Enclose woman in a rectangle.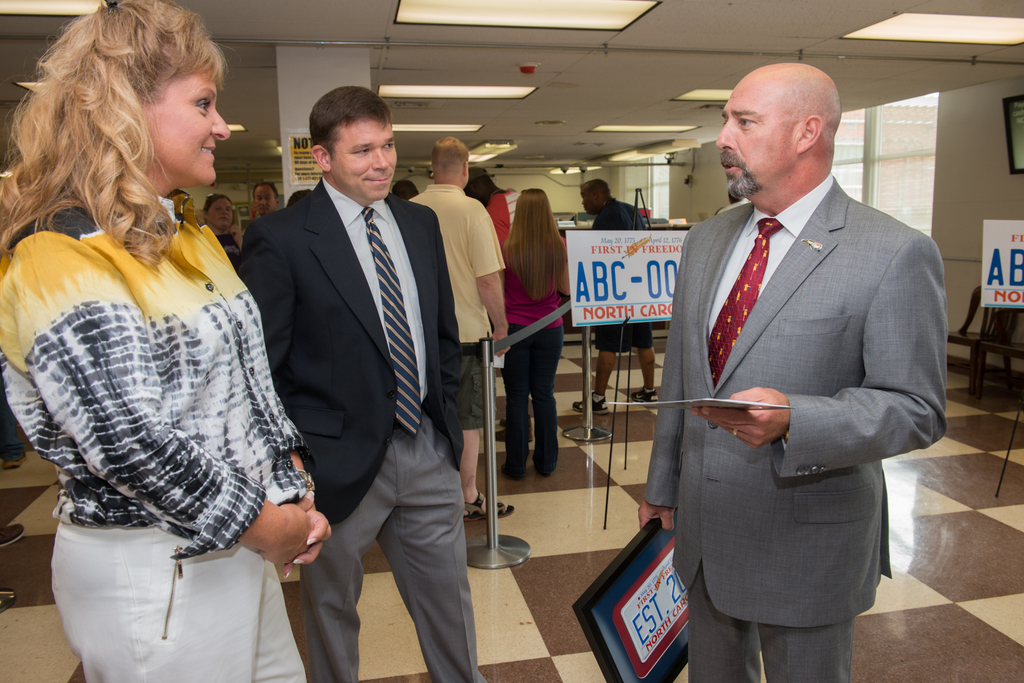
0:0:301:677.
